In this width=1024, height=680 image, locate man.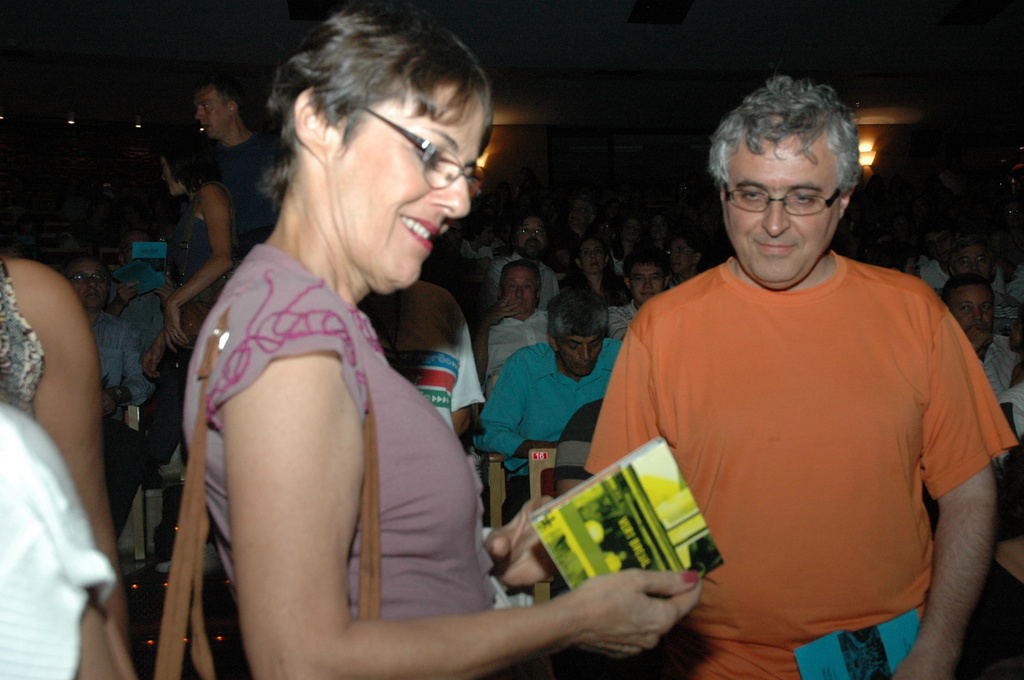
Bounding box: bbox(605, 250, 671, 340).
